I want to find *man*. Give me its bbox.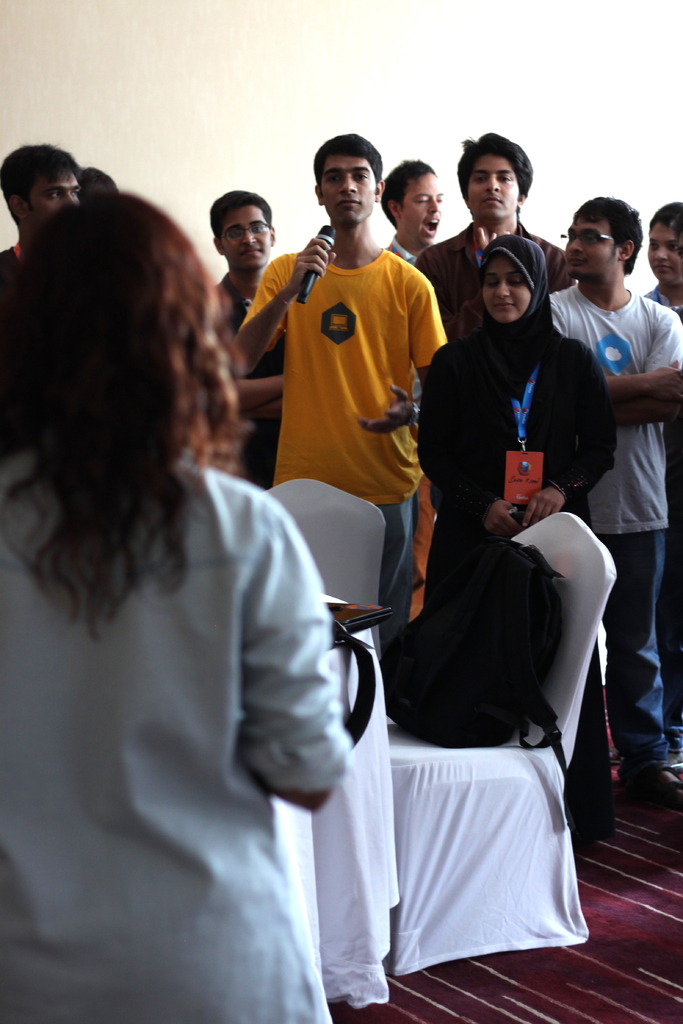
{"left": 240, "top": 157, "right": 467, "bottom": 591}.
